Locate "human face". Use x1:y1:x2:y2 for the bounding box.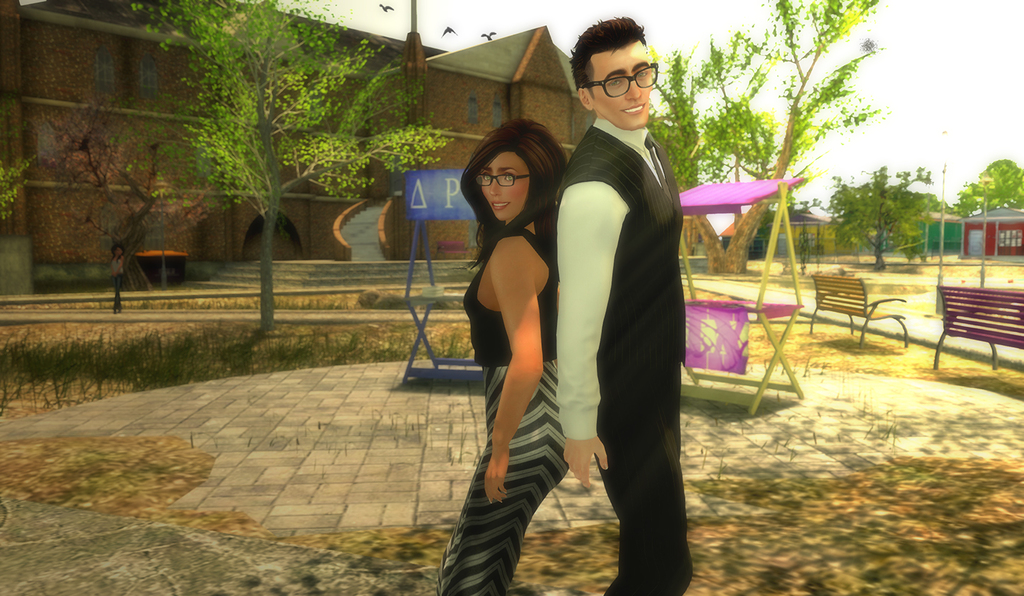
589:47:655:130.
